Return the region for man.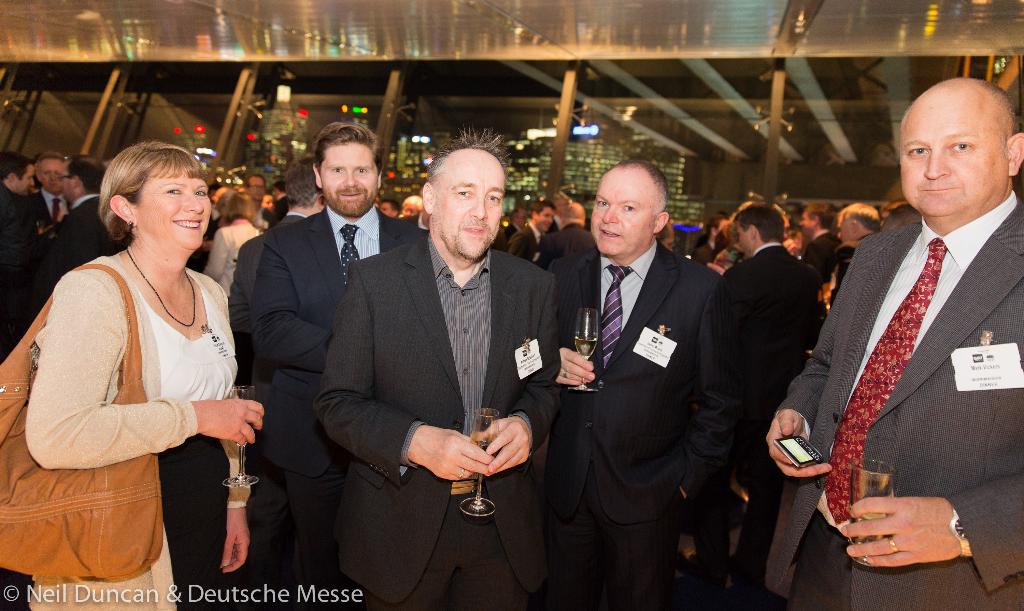
250:123:415:610.
